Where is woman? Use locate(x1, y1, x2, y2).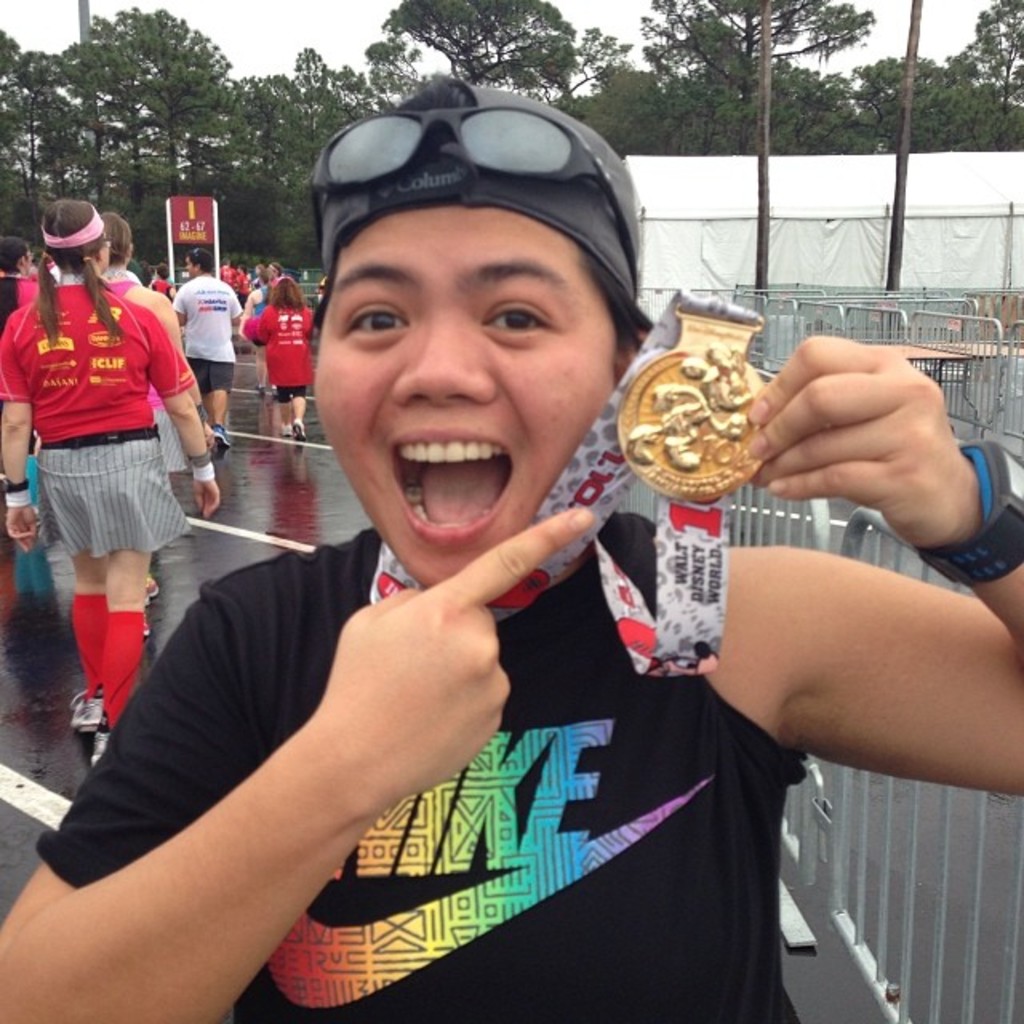
locate(98, 208, 203, 637).
